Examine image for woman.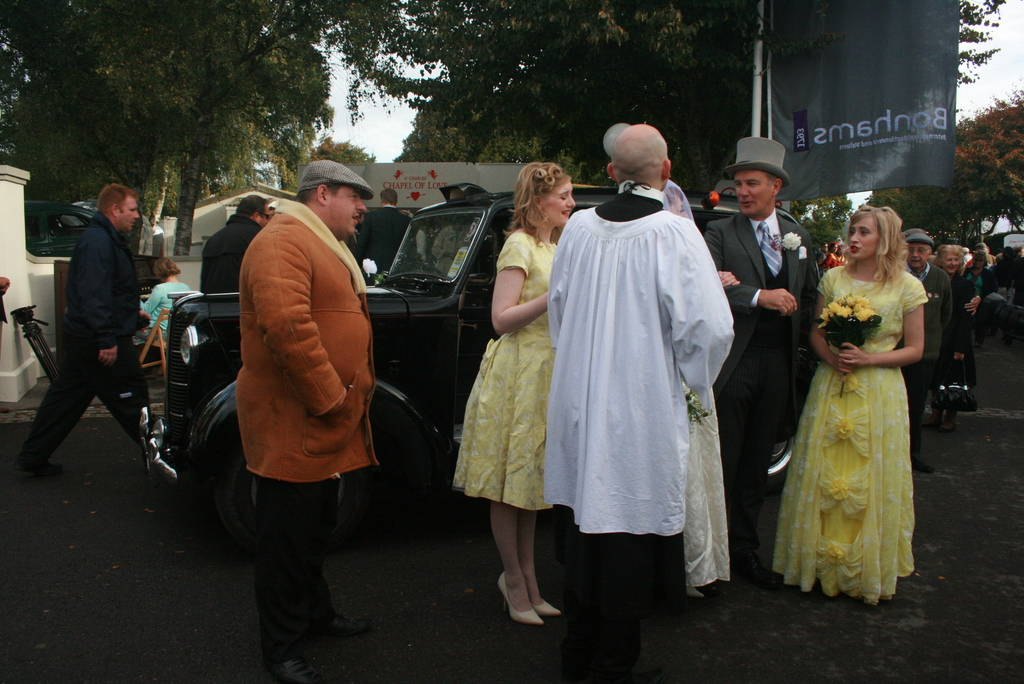
Examination result: <bbox>452, 163, 575, 624</bbox>.
